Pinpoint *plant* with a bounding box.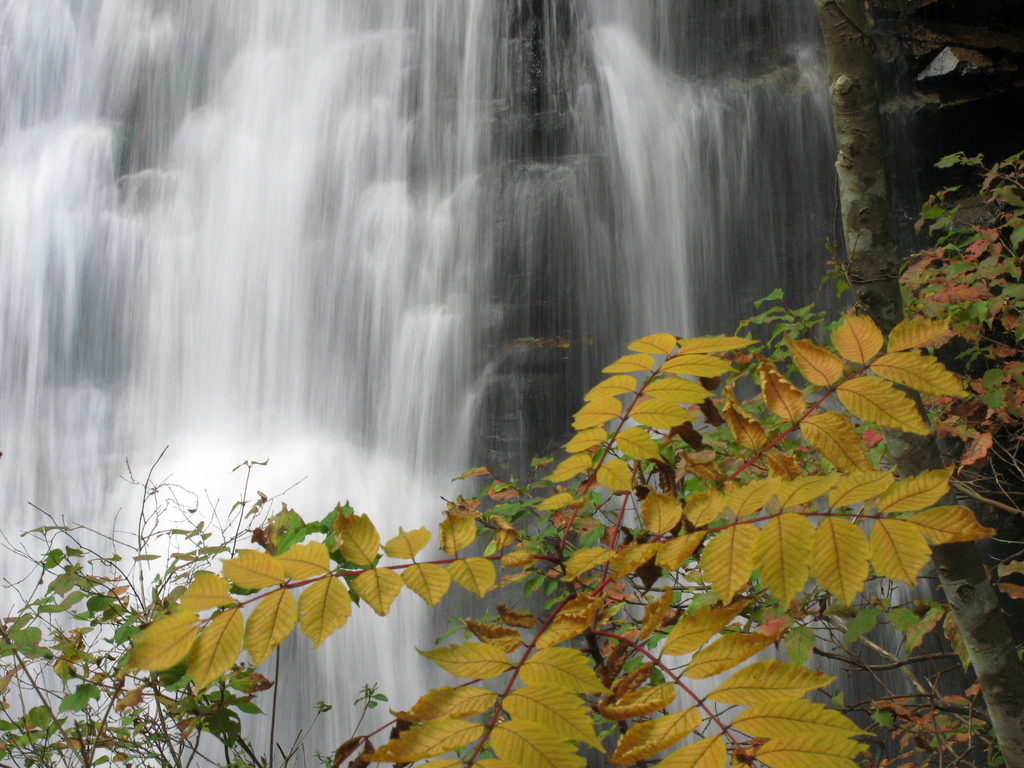
(left=0, top=445, right=404, bottom=767).
